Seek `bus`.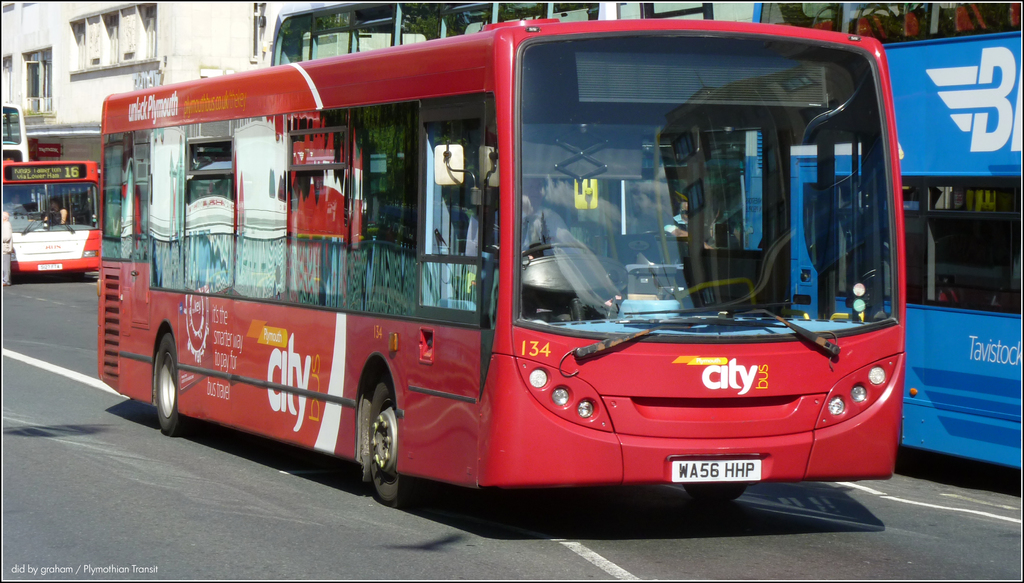
x1=268 y1=0 x2=716 y2=70.
